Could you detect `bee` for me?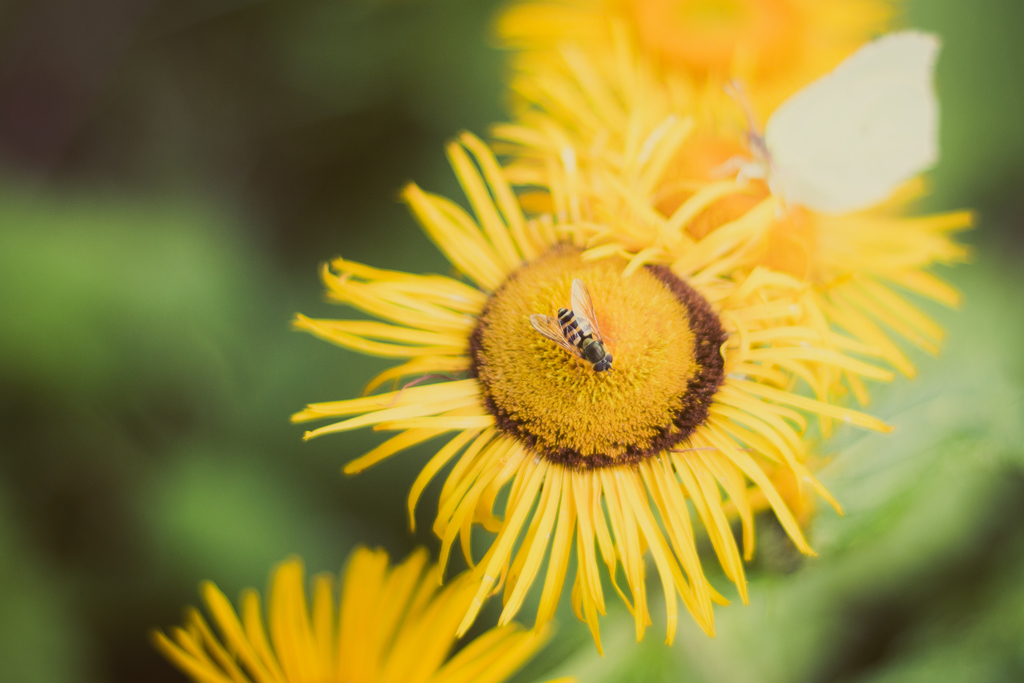
Detection result: bbox(529, 272, 627, 383).
